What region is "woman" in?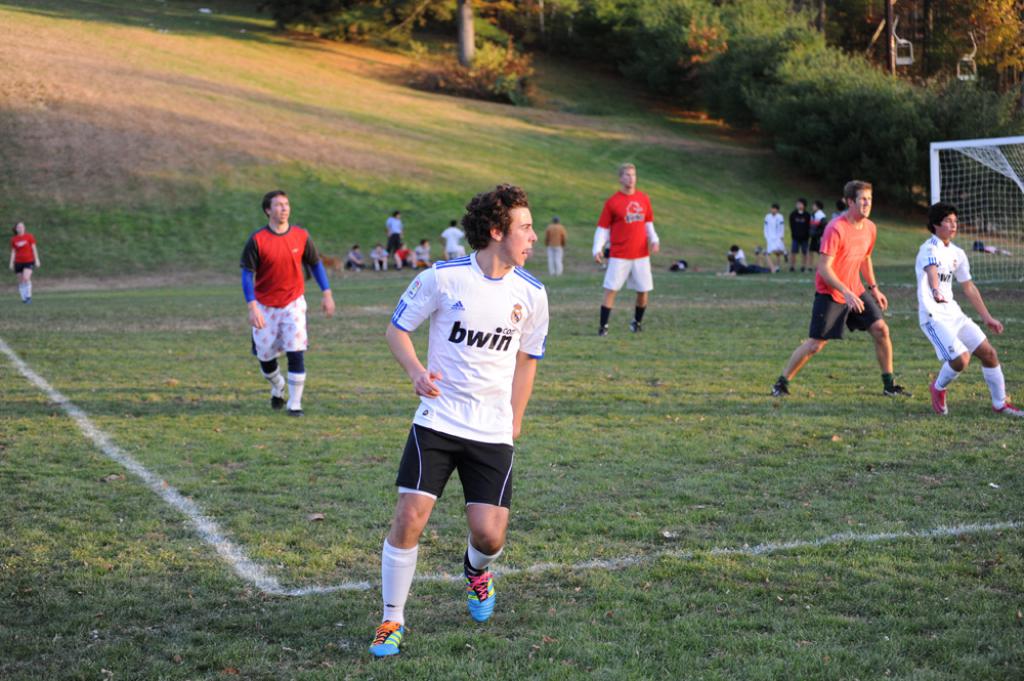
rect(6, 220, 39, 301).
